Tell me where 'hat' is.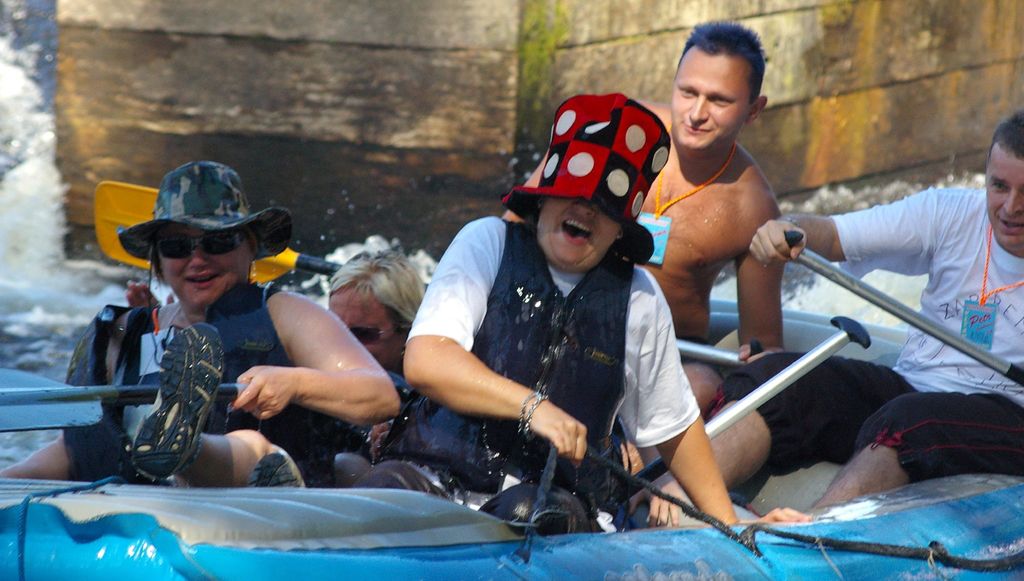
'hat' is at [500, 93, 668, 269].
